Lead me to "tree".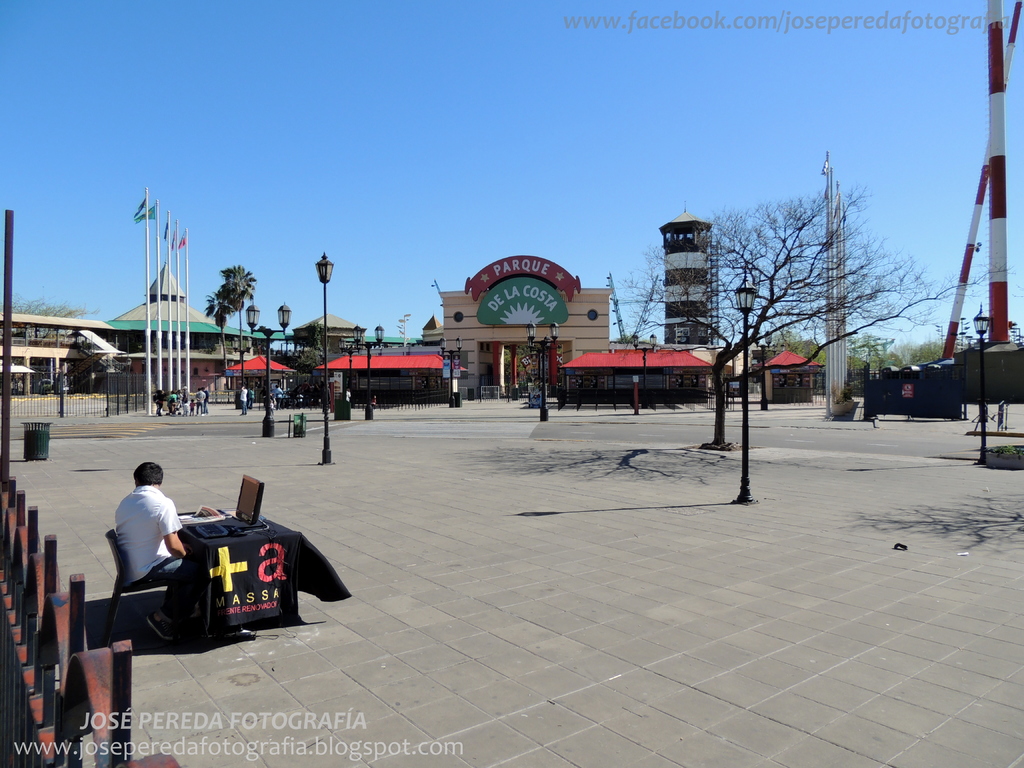
Lead to rect(227, 259, 252, 355).
